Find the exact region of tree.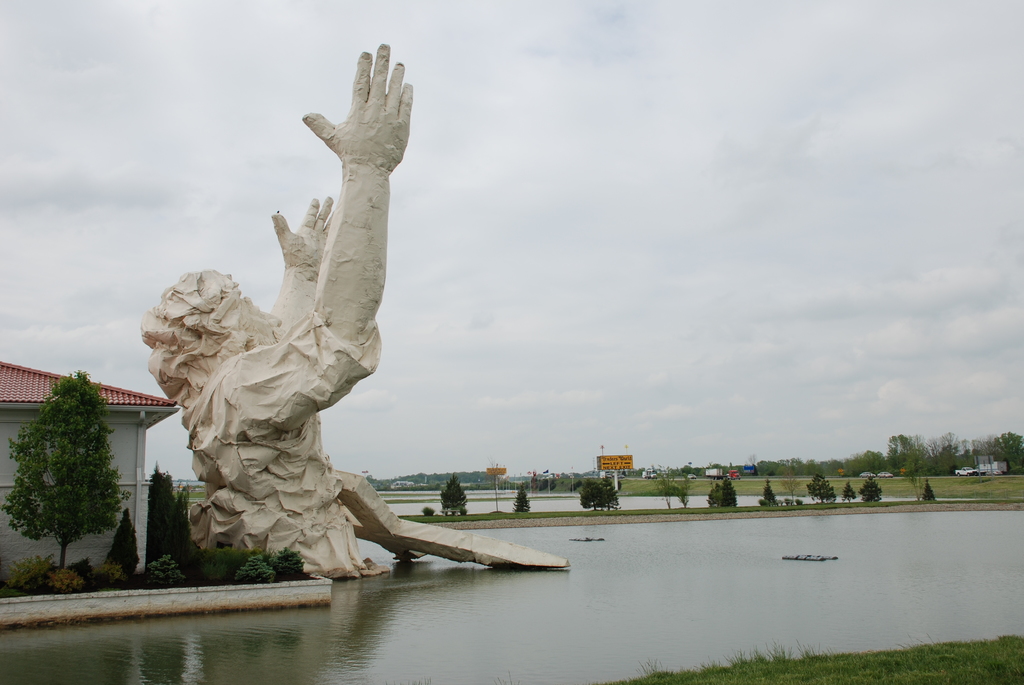
Exact region: left=10, top=350, right=137, bottom=589.
